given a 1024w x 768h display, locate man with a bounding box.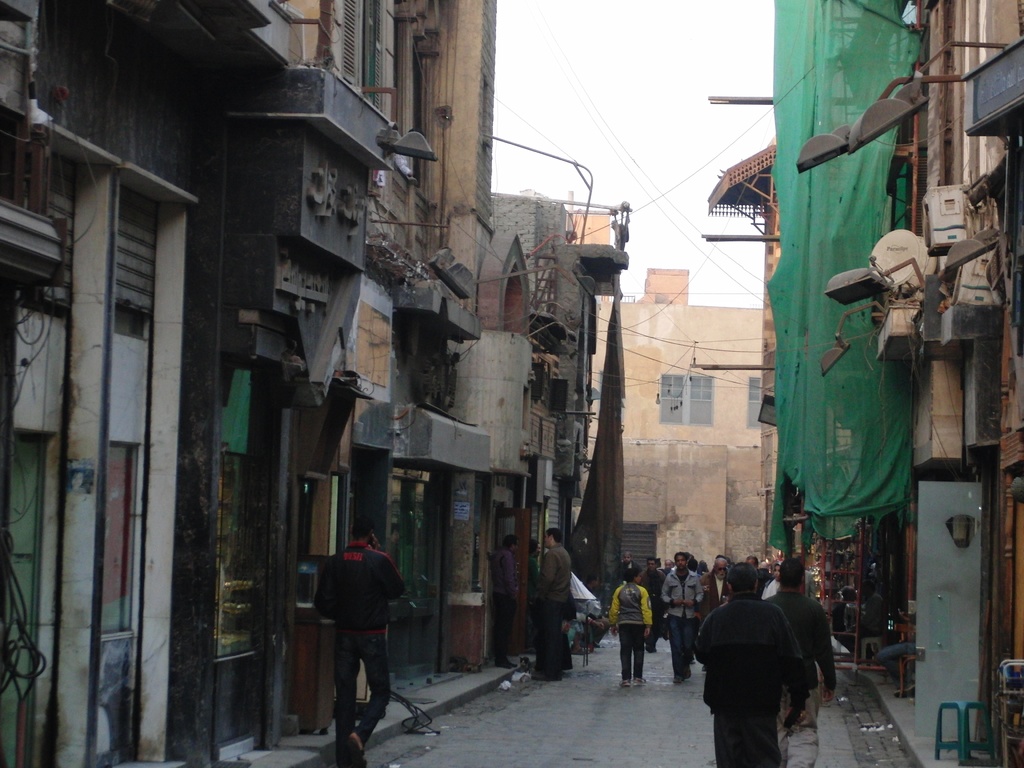
Located: bbox=(763, 552, 838, 733).
